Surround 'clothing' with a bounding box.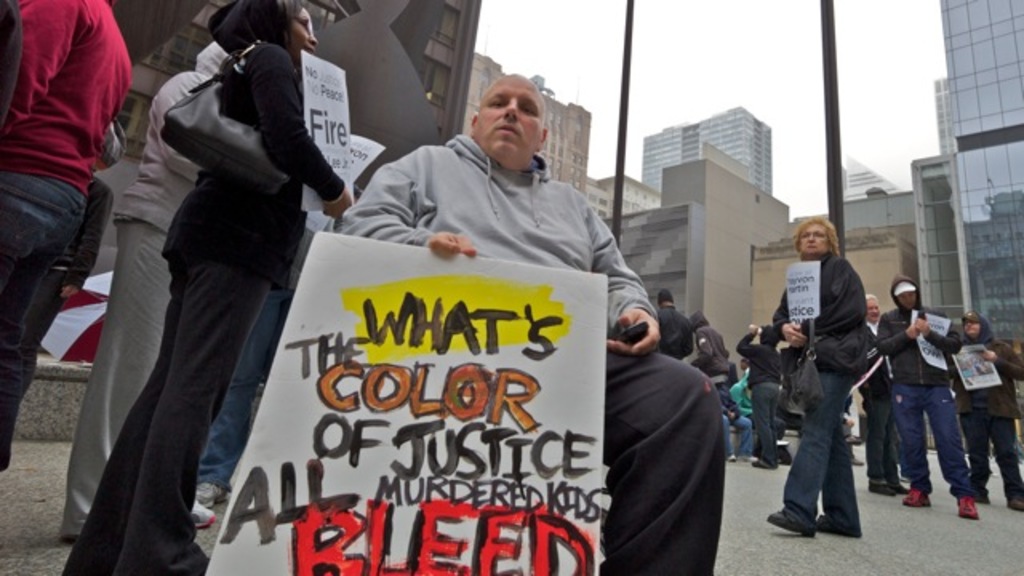
194 224 341 488.
